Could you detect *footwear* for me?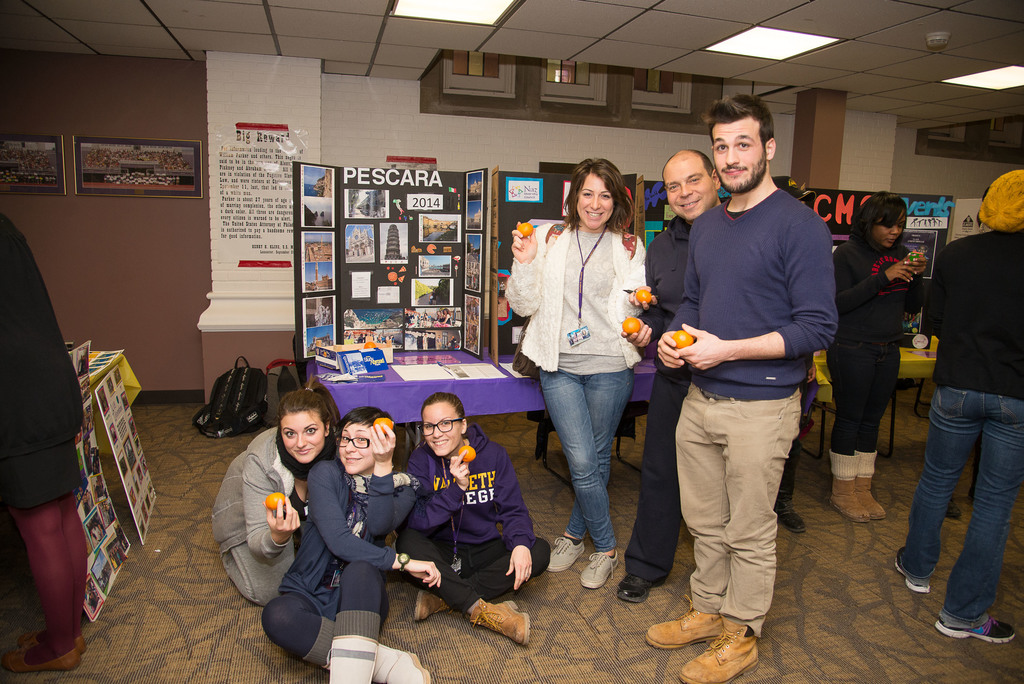
Detection result: left=934, top=616, right=1018, bottom=647.
